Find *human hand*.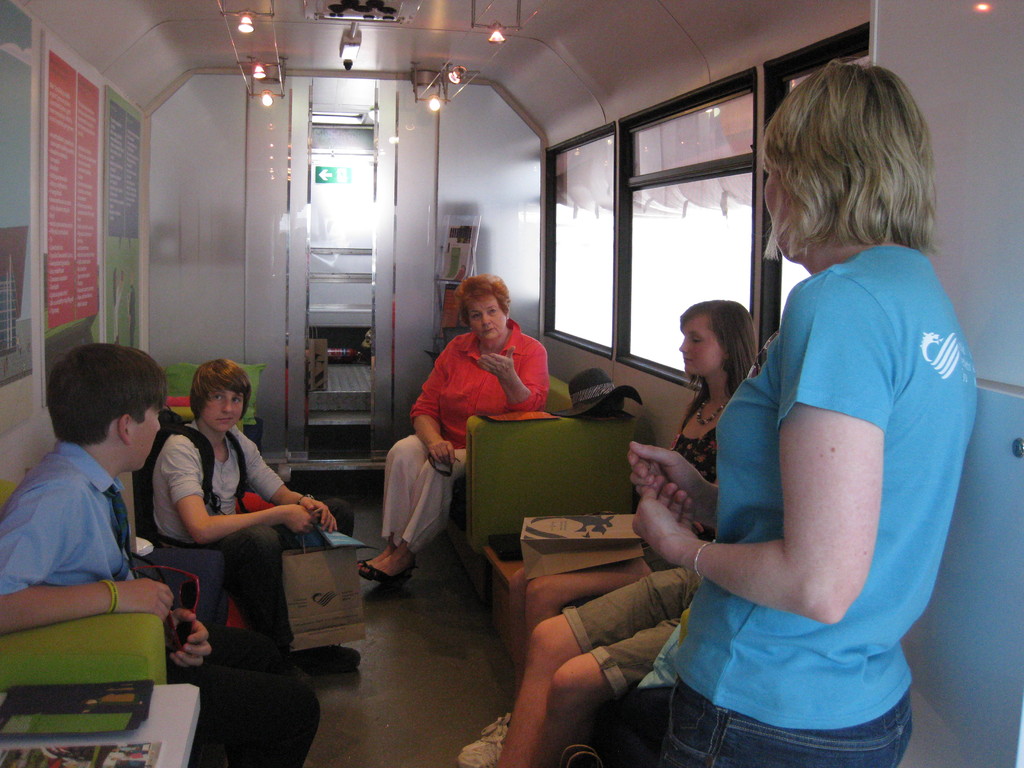
{"left": 477, "top": 348, "right": 514, "bottom": 376}.
